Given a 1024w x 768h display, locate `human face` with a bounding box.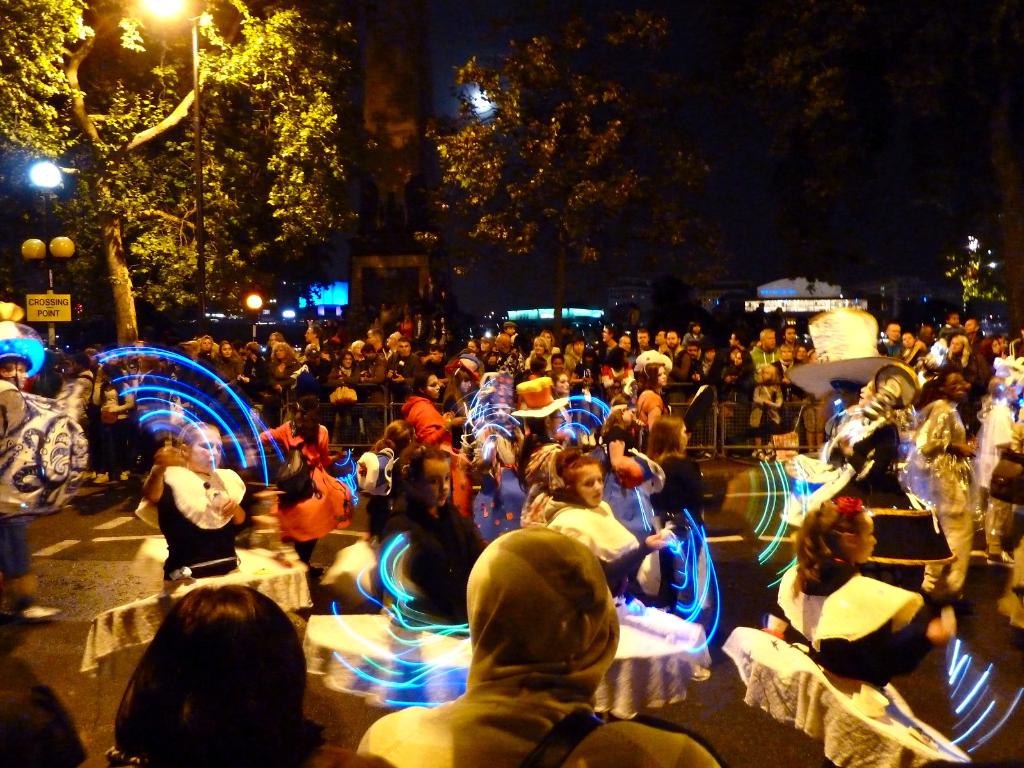
Located: 600 328 610 342.
